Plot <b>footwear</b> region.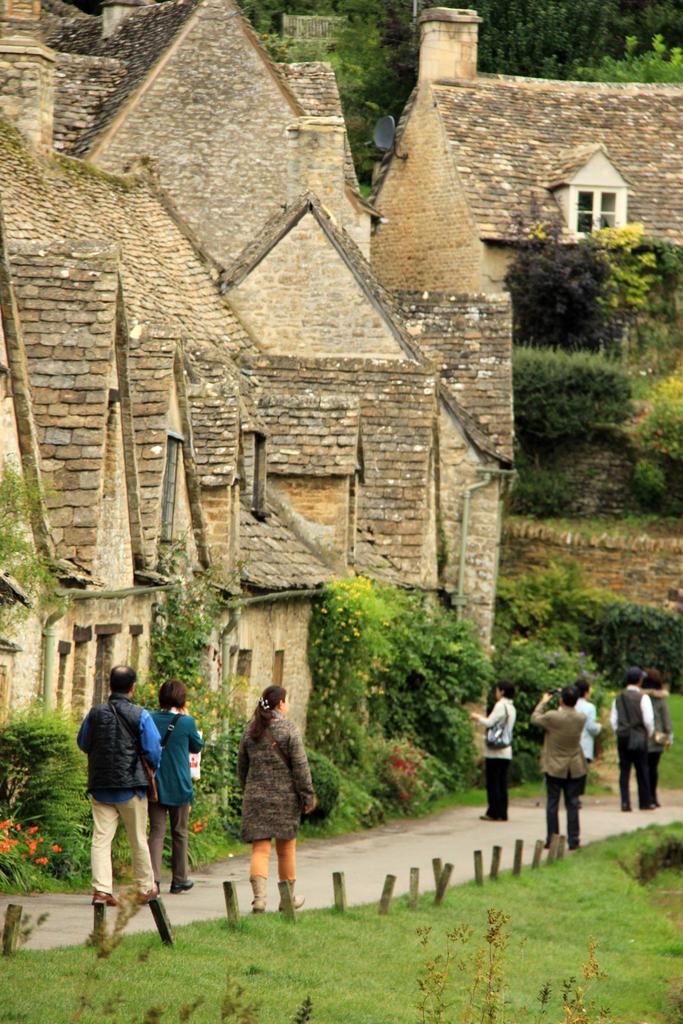
Plotted at (left=89, top=886, right=120, bottom=908).
